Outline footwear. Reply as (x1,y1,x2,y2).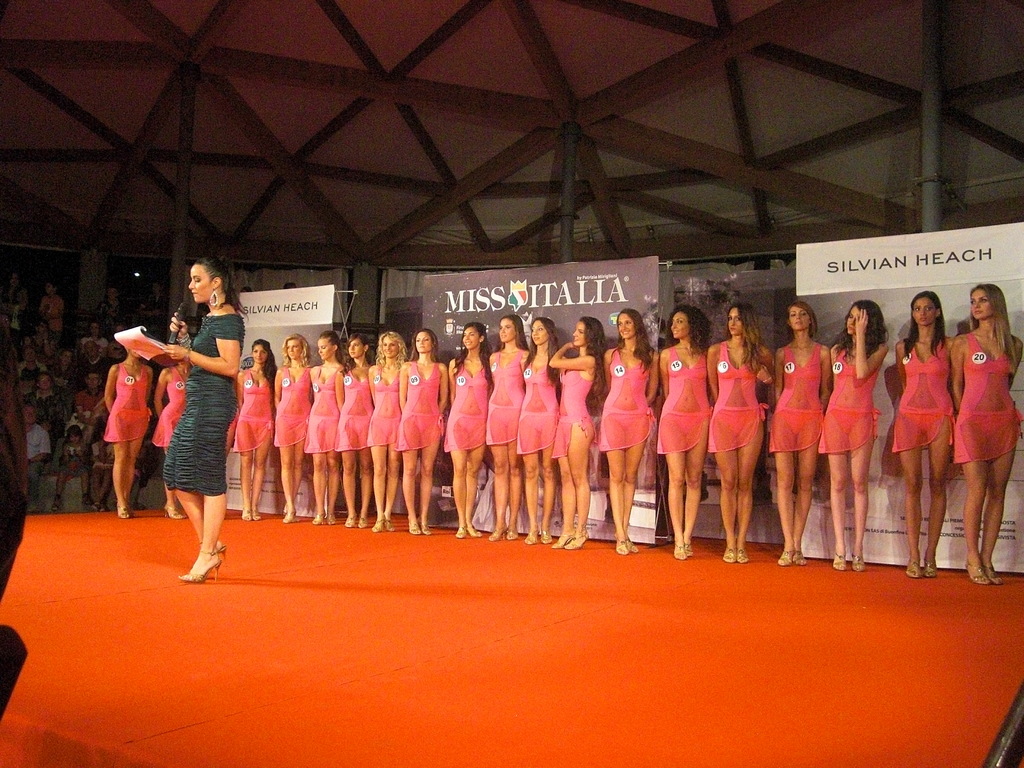
(99,503,104,514).
